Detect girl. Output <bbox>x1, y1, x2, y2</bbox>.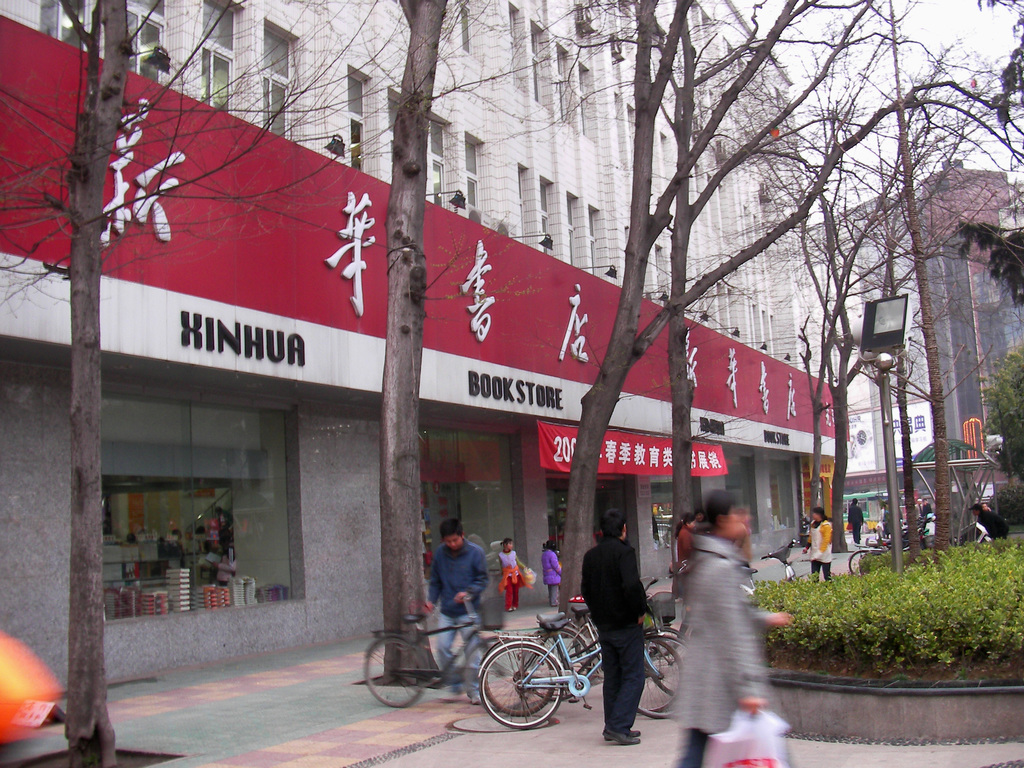
<bbox>676, 492, 788, 767</bbox>.
